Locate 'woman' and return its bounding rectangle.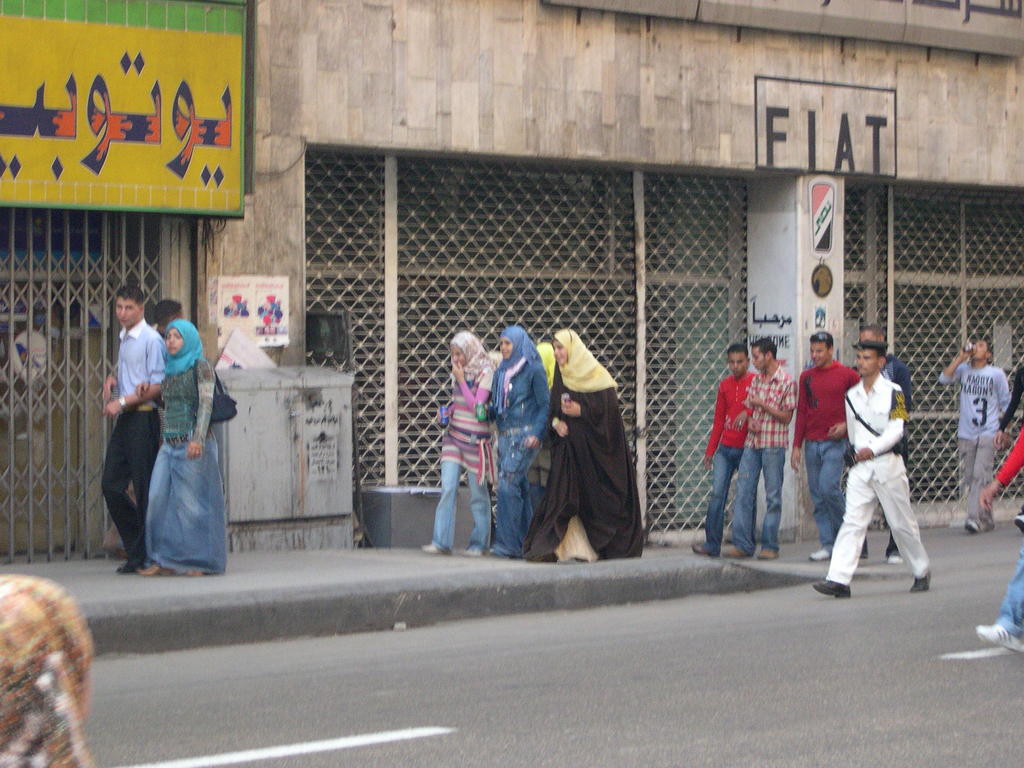
426,328,493,554.
